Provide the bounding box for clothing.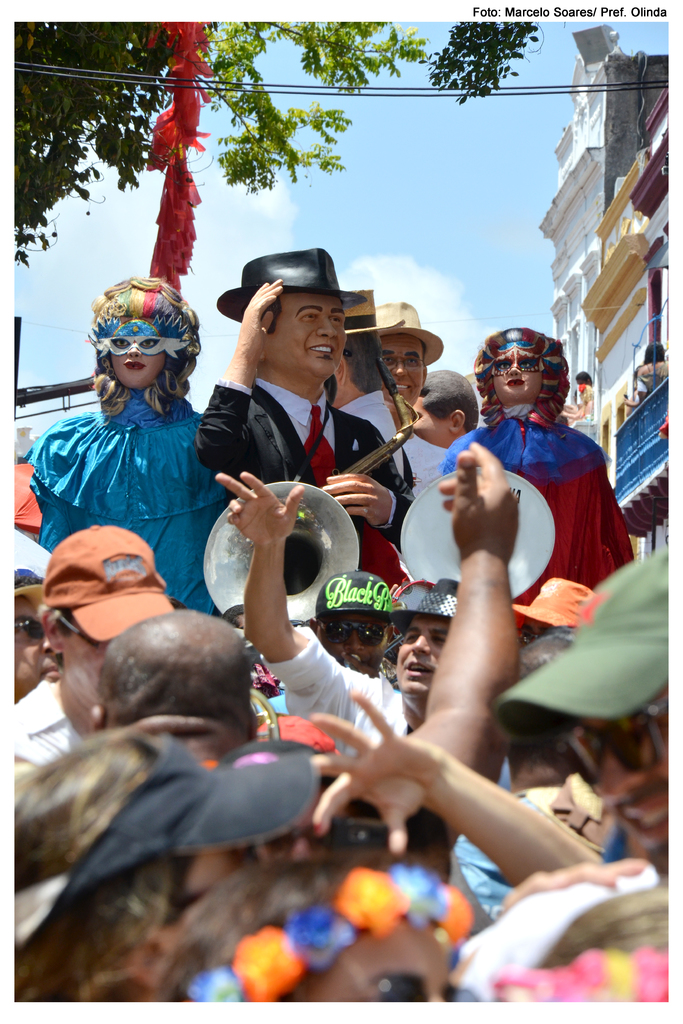
[left=436, top=397, right=640, bottom=601].
